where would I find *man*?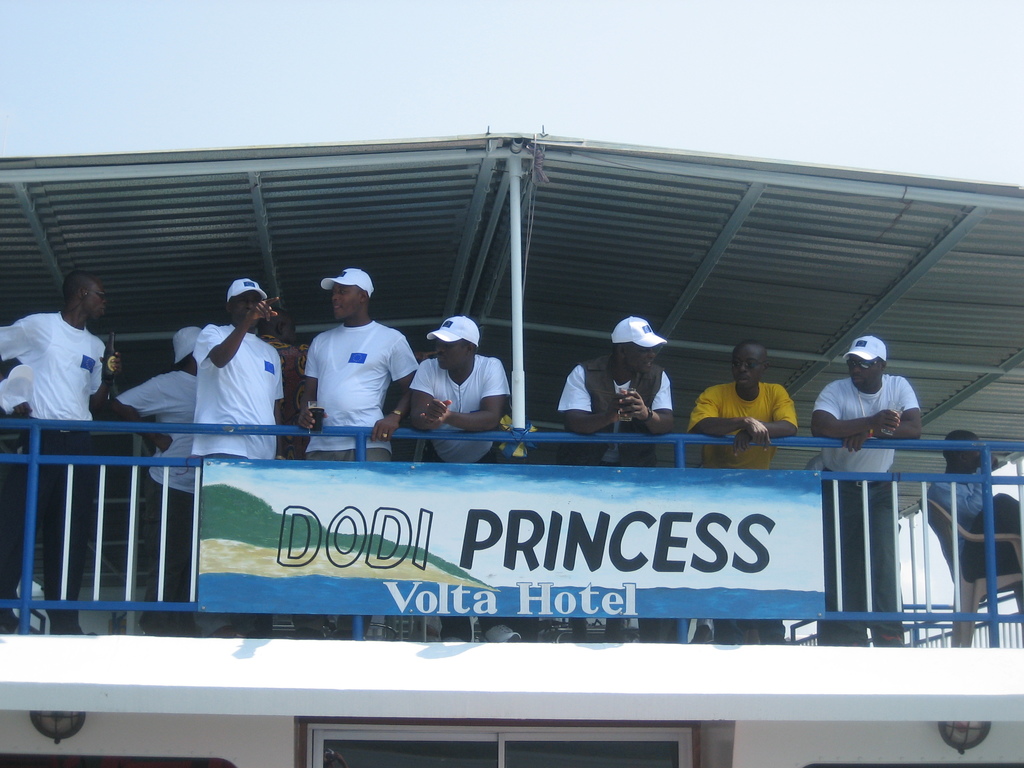
At (400,310,511,457).
